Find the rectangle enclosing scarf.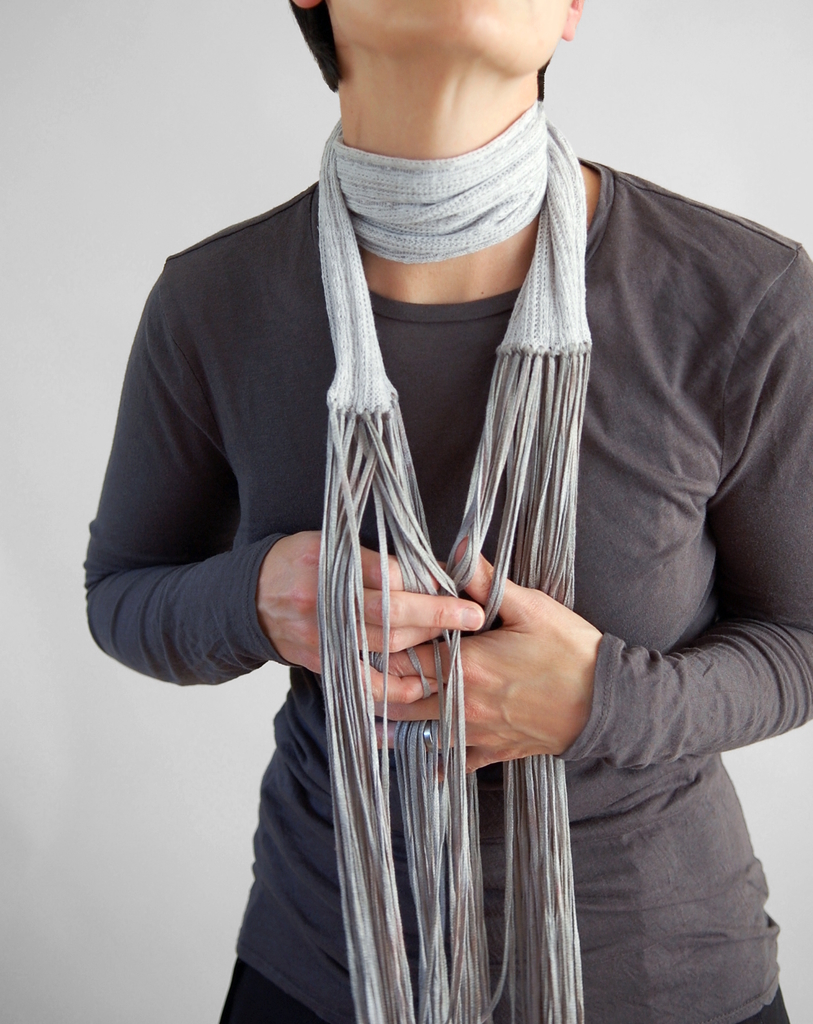
crop(315, 104, 597, 1023).
